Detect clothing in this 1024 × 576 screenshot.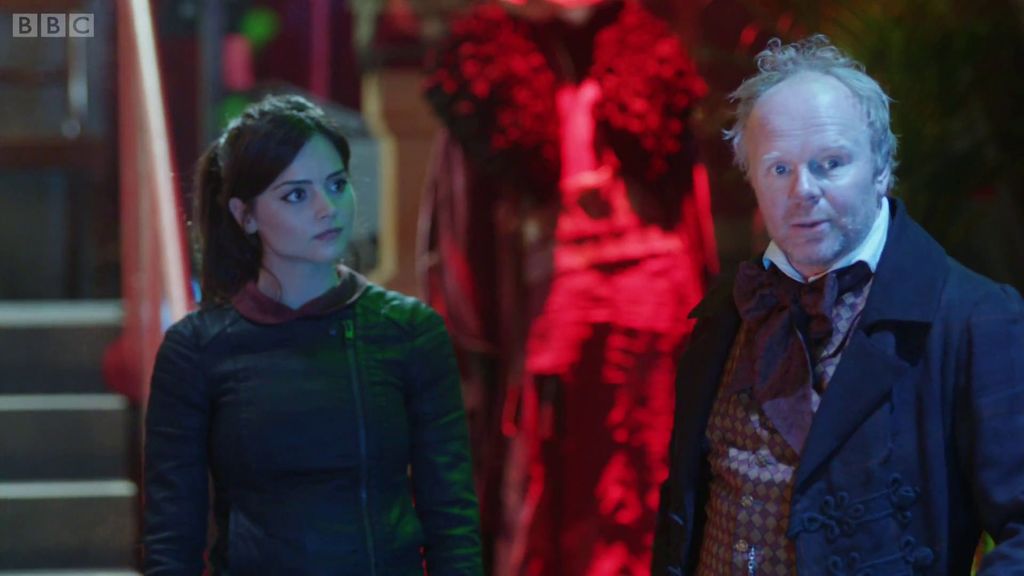
Detection: [653,187,1023,575].
